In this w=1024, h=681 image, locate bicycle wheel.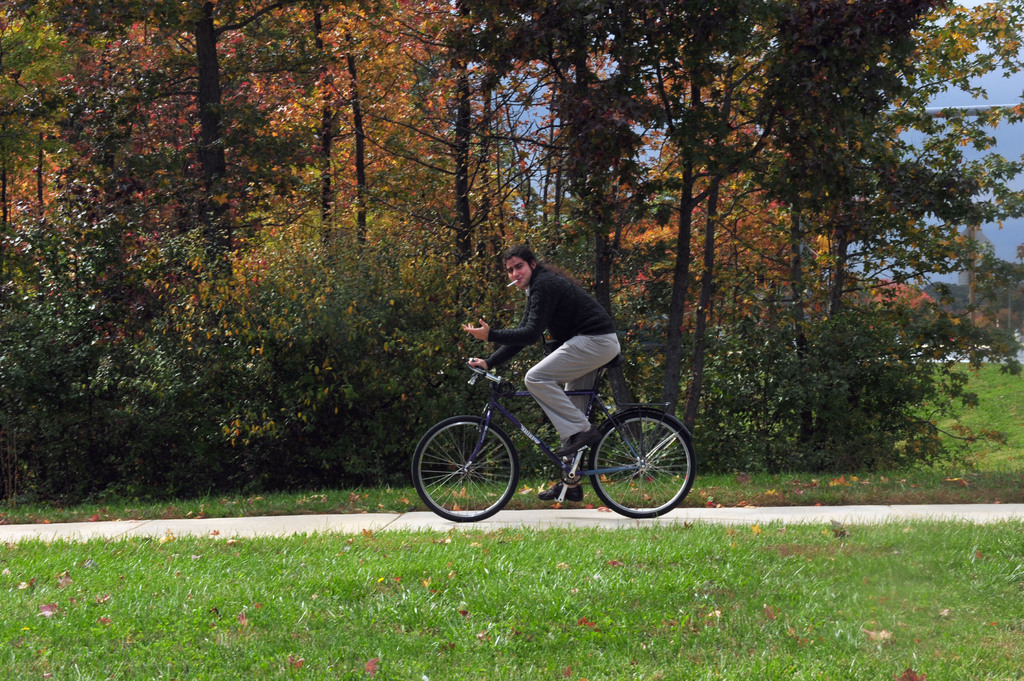
Bounding box: [589, 407, 694, 518].
